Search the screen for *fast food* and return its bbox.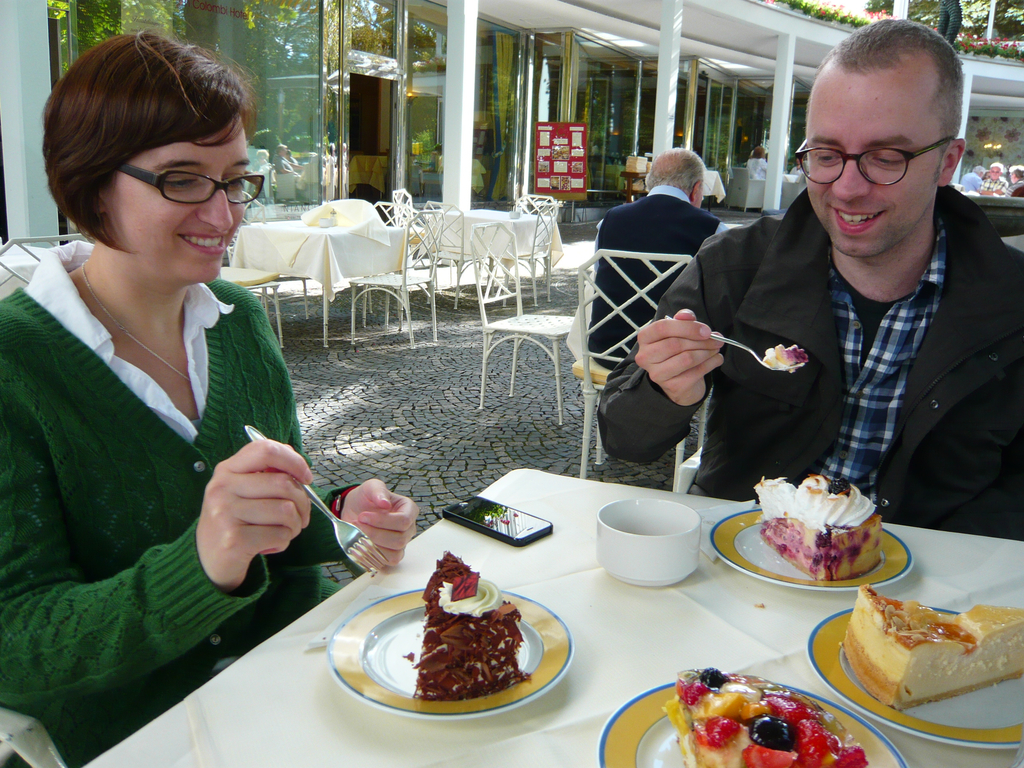
Found: 753:465:880:560.
